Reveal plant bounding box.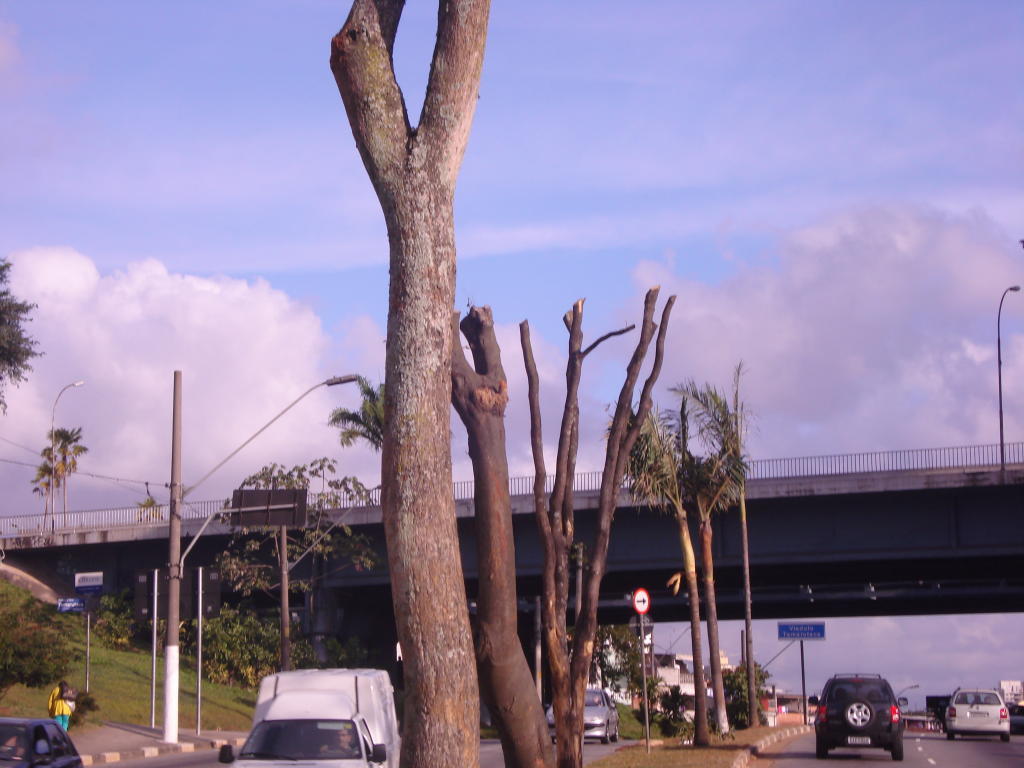
Revealed: locate(709, 709, 722, 736).
